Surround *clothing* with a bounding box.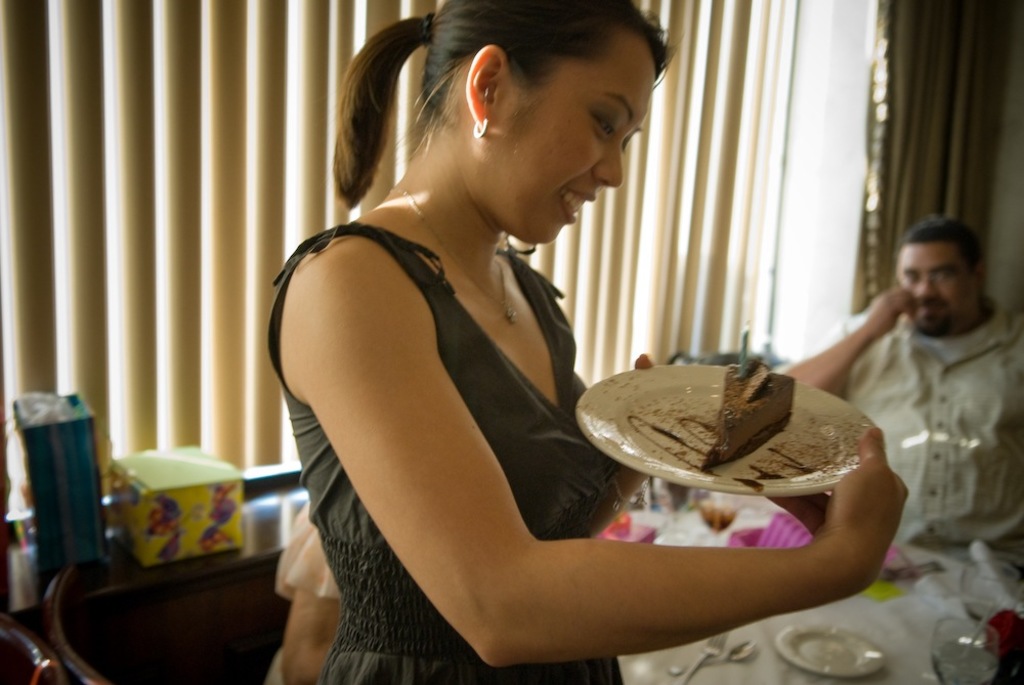
bbox(826, 297, 1023, 579).
